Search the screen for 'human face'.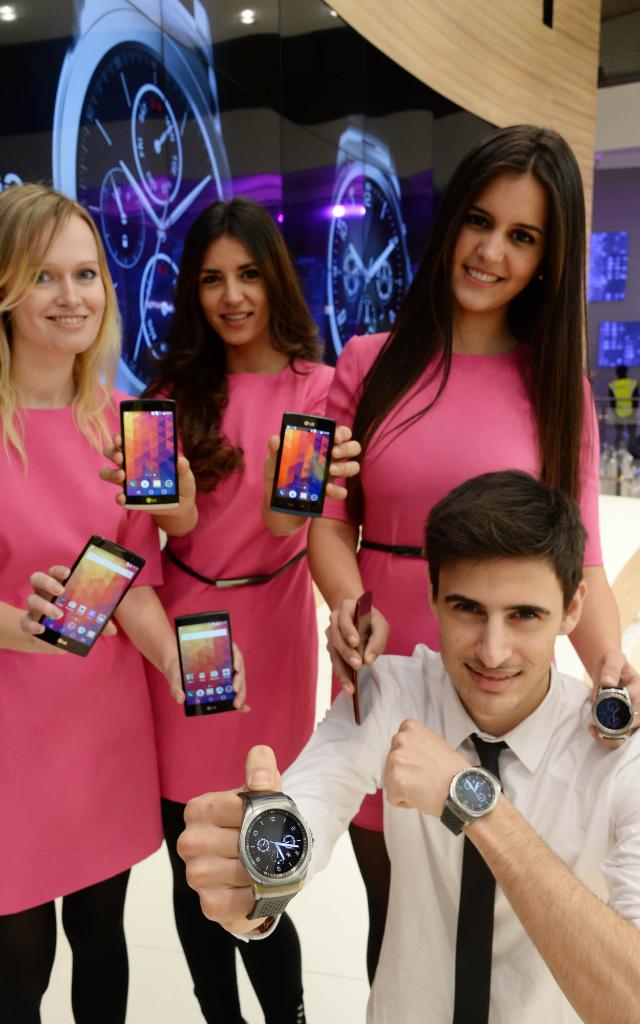
Found at 8 218 108 356.
